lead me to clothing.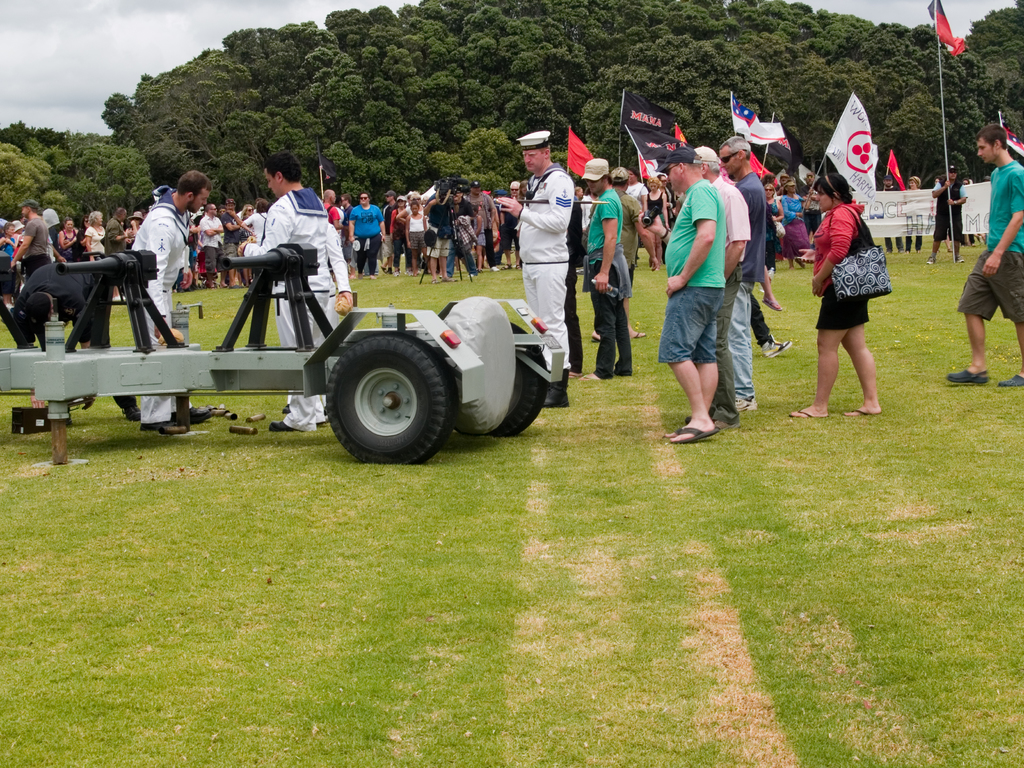
Lead to pyautogui.locateOnScreen(580, 184, 636, 381).
